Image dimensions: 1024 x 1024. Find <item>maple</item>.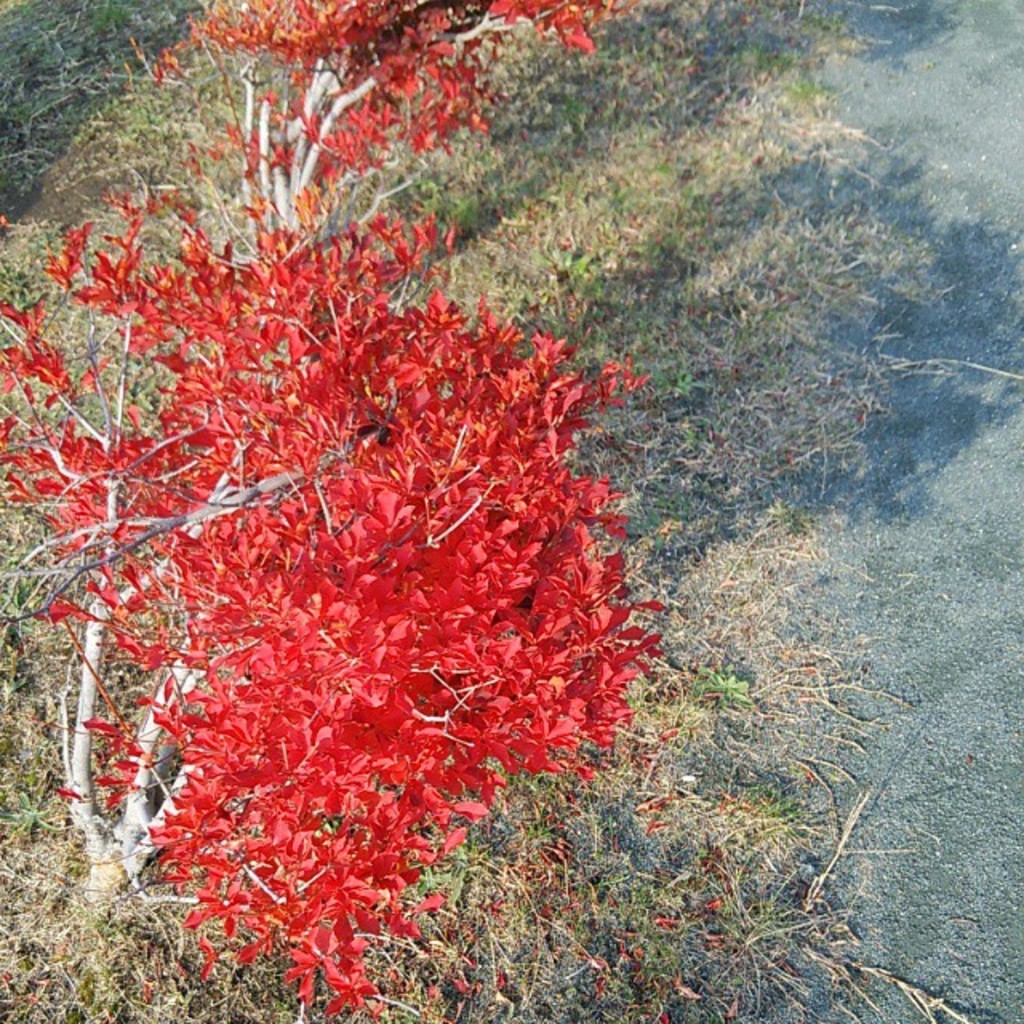
left=0, top=0, right=853, bottom=1023.
